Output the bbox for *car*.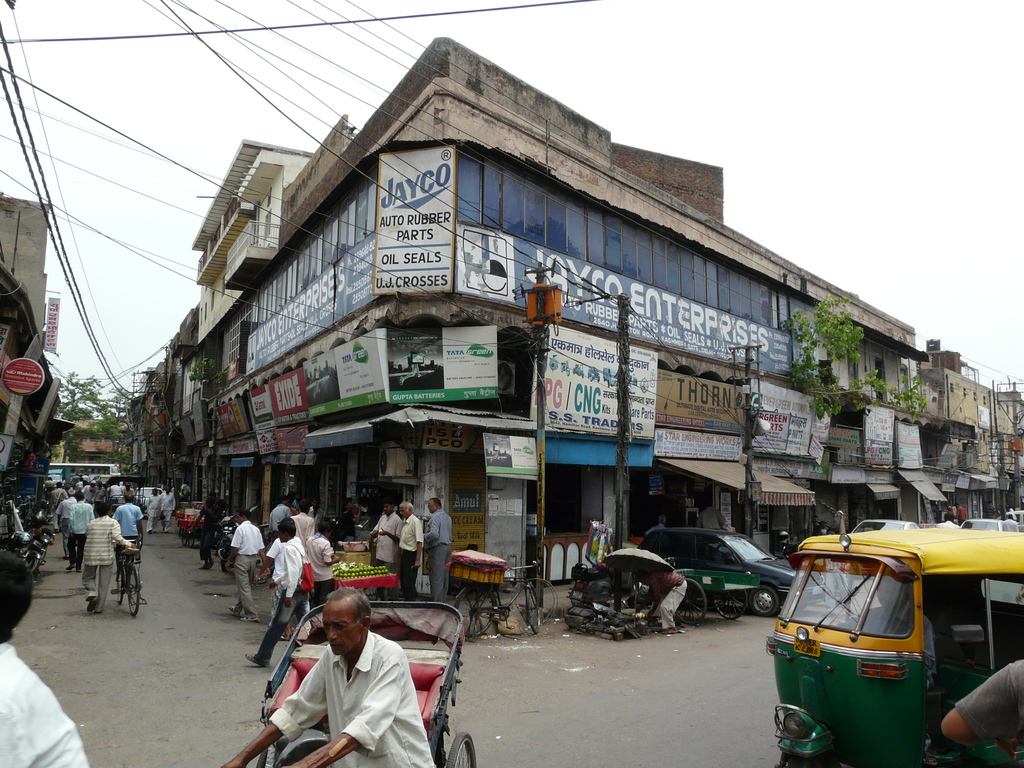
bbox=(851, 515, 920, 536).
